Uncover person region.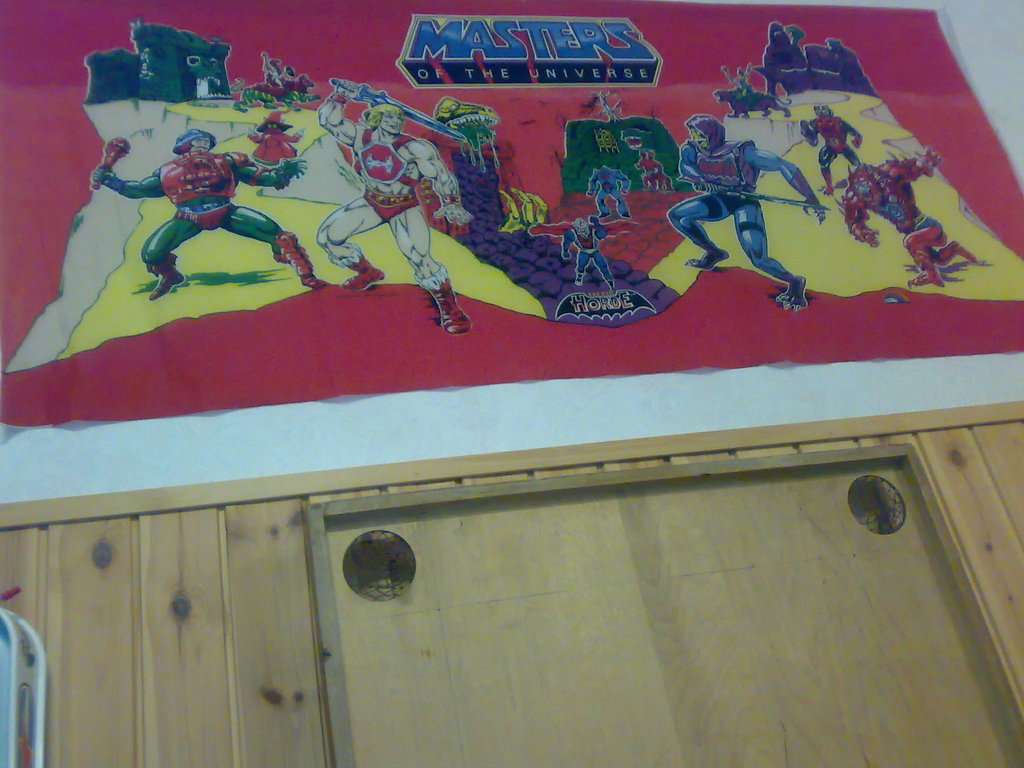
Uncovered: 562,216,620,296.
